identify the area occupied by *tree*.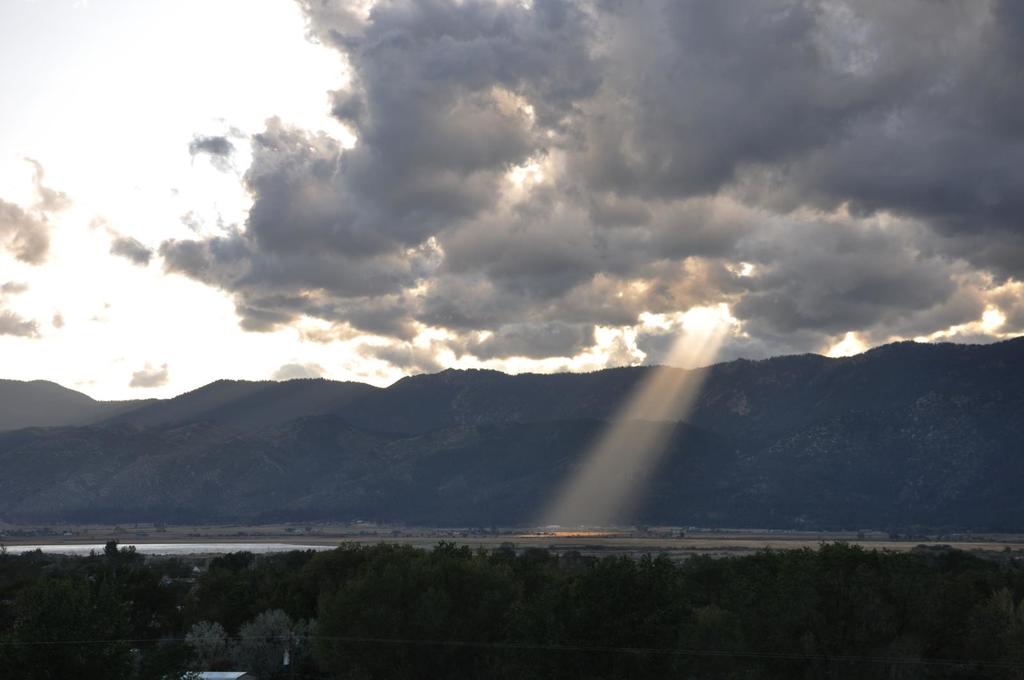
Area: x1=438 y1=558 x2=522 y2=655.
